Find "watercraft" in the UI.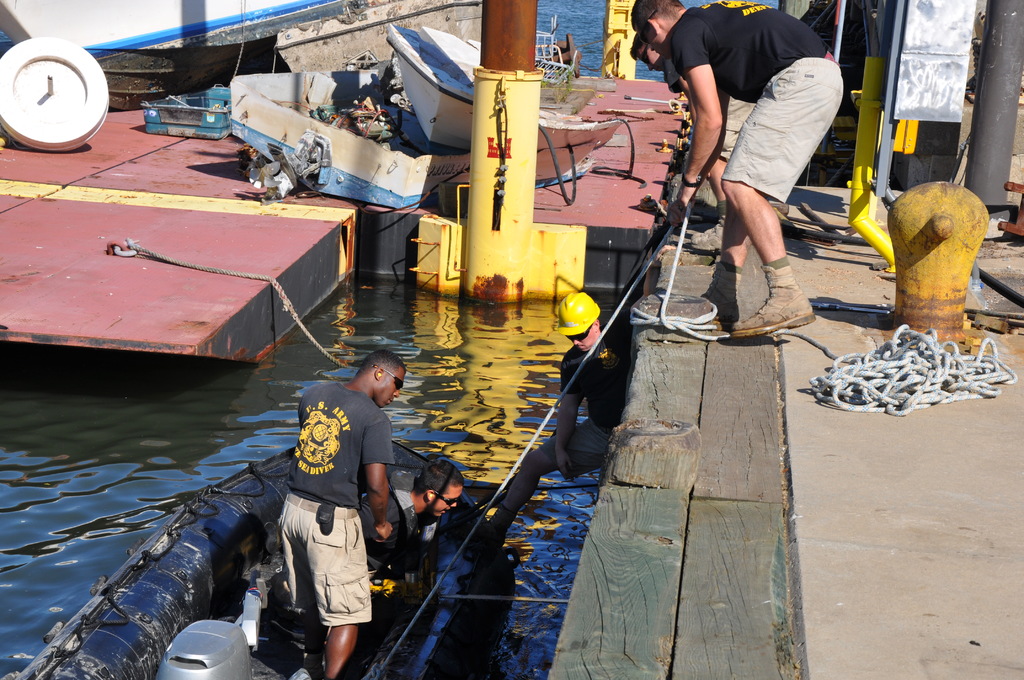
UI element at box=[2, 436, 520, 679].
